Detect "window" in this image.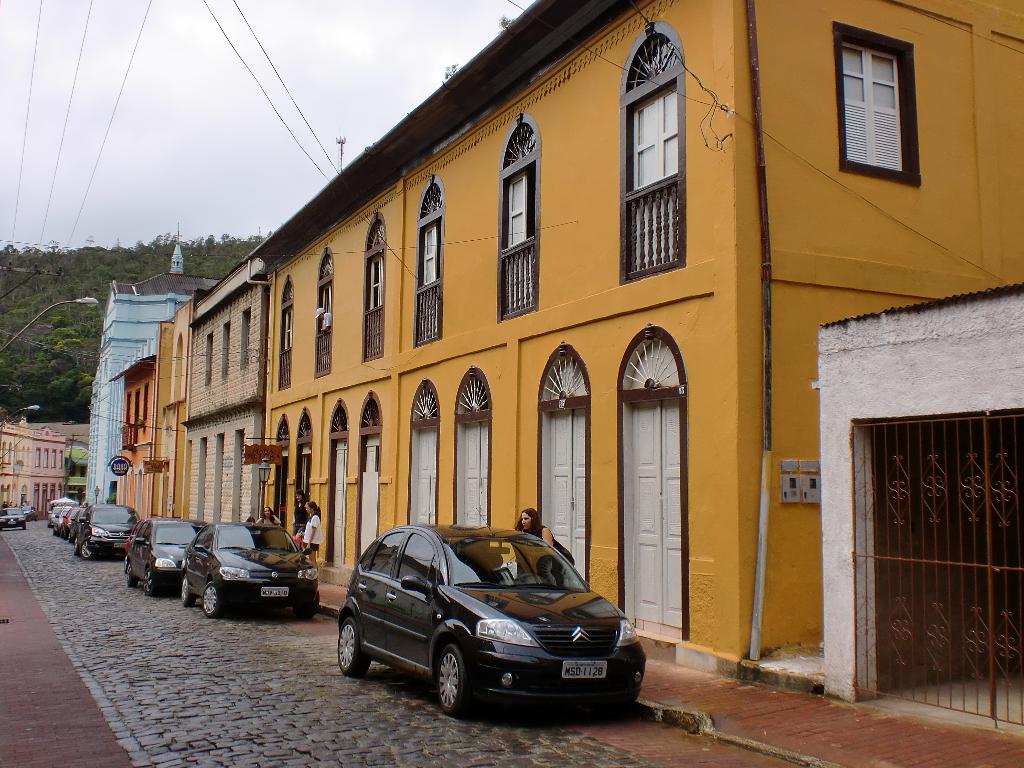
Detection: (x1=495, y1=109, x2=541, y2=324).
